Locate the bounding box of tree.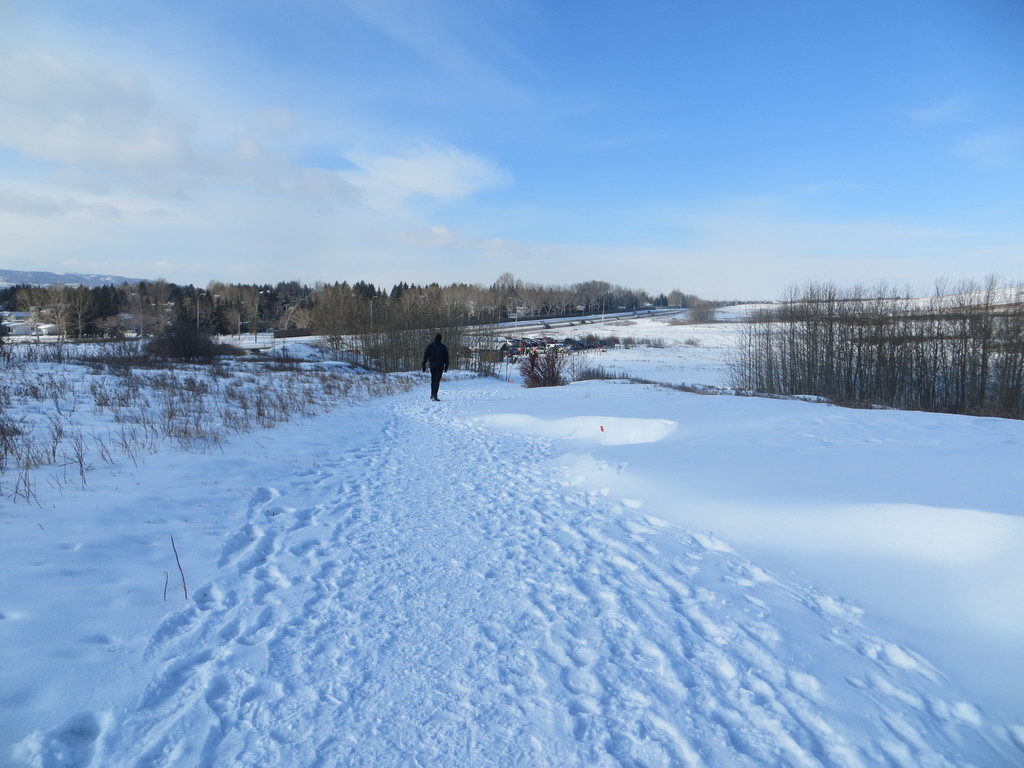
Bounding box: 305:283:353:357.
